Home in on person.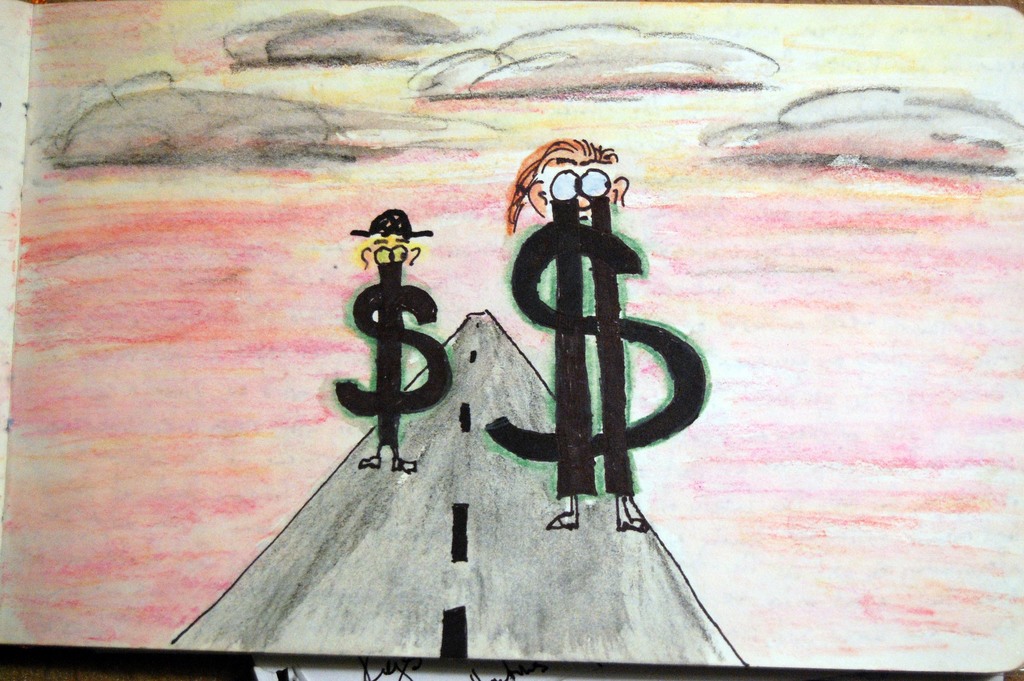
Homed in at bbox(502, 143, 703, 550).
